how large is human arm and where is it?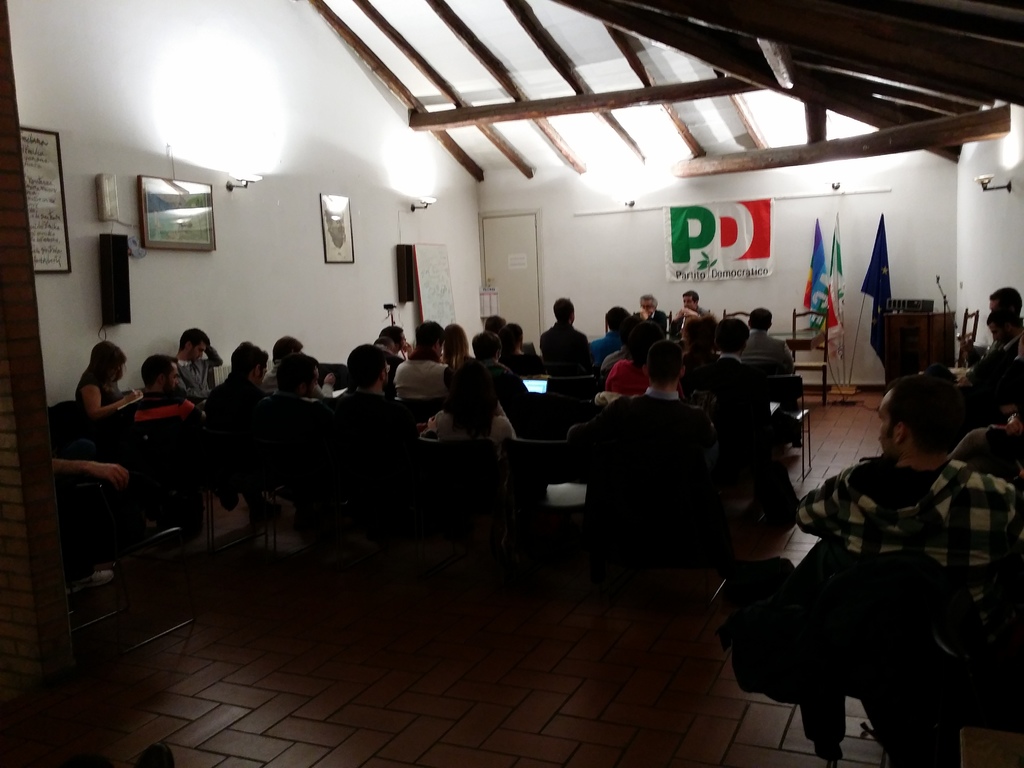
Bounding box: Rect(776, 339, 801, 367).
